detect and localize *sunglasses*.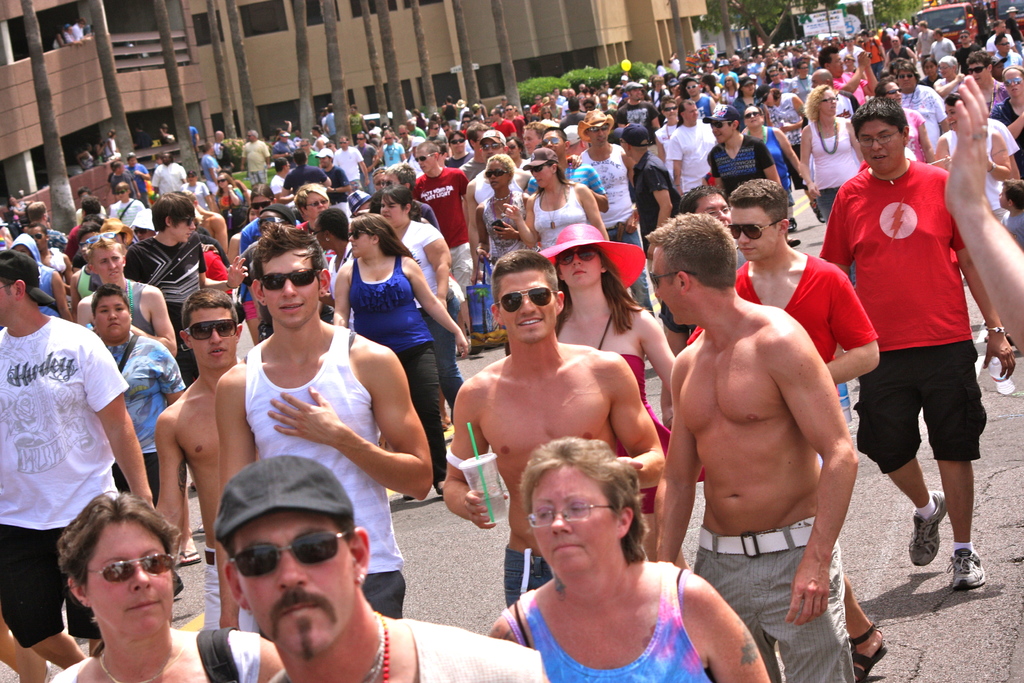
Localized at {"left": 647, "top": 270, "right": 696, "bottom": 286}.
